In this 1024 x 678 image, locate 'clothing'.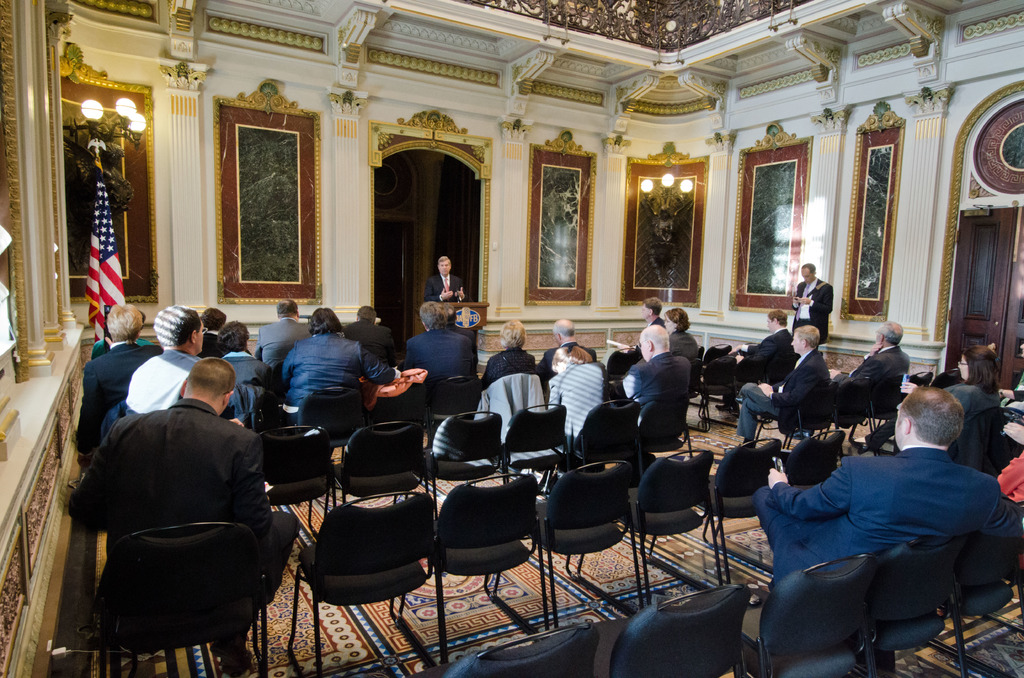
Bounding box: select_region(666, 328, 698, 363).
